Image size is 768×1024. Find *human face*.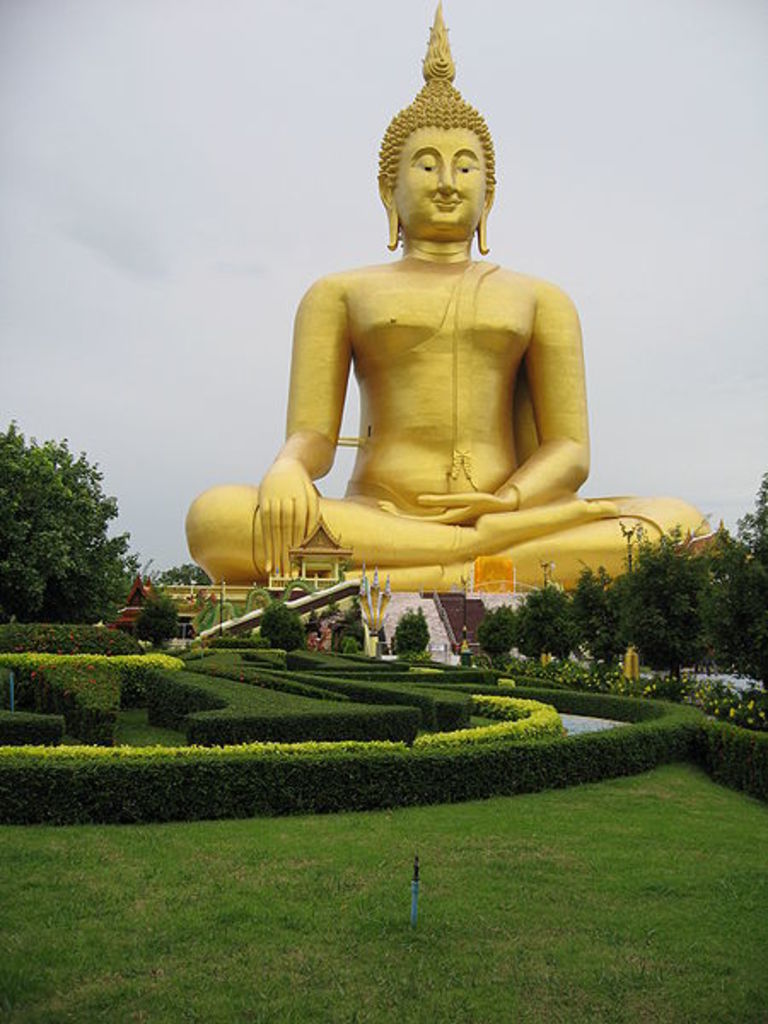
region(394, 128, 486, 234).
